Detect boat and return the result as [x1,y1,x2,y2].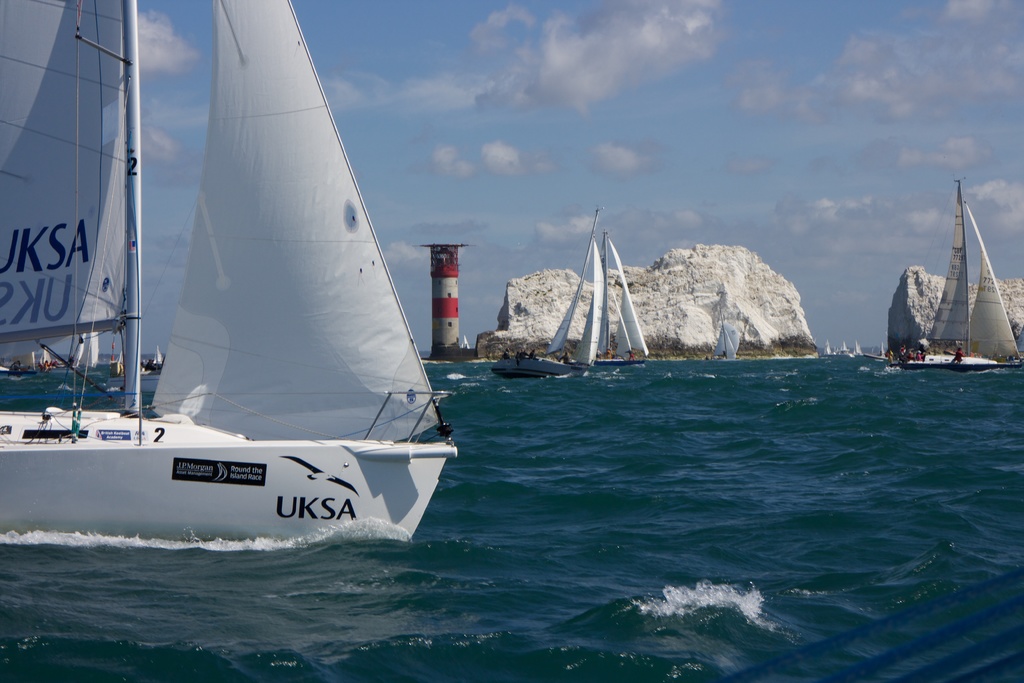
[492,209,600,377].
